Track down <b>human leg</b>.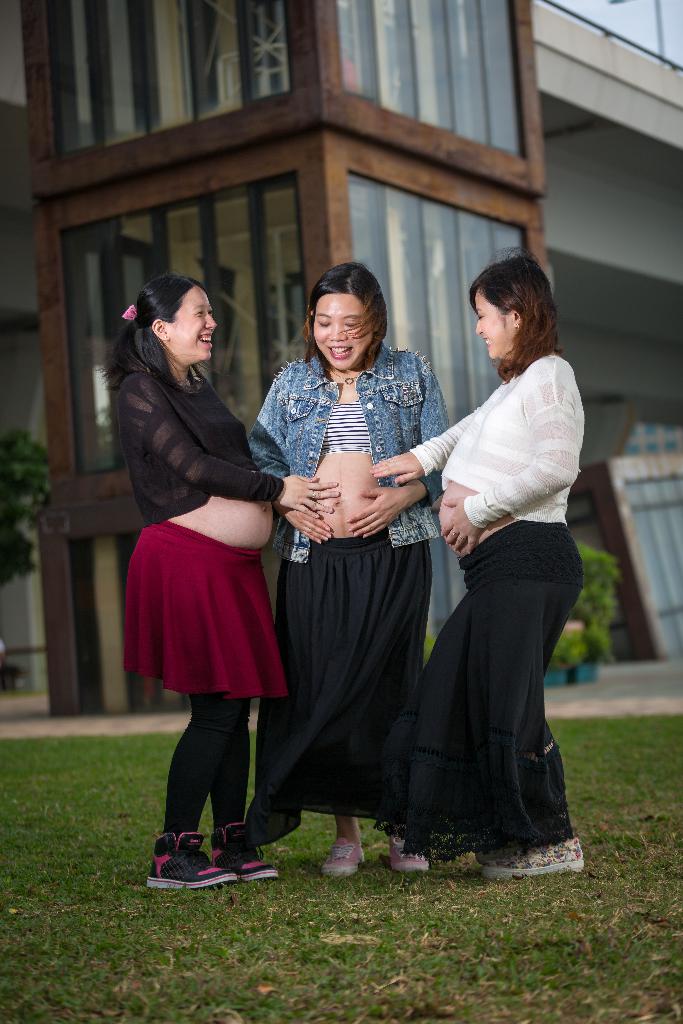
Tracked to BBox(141, 700, 232, 886).
